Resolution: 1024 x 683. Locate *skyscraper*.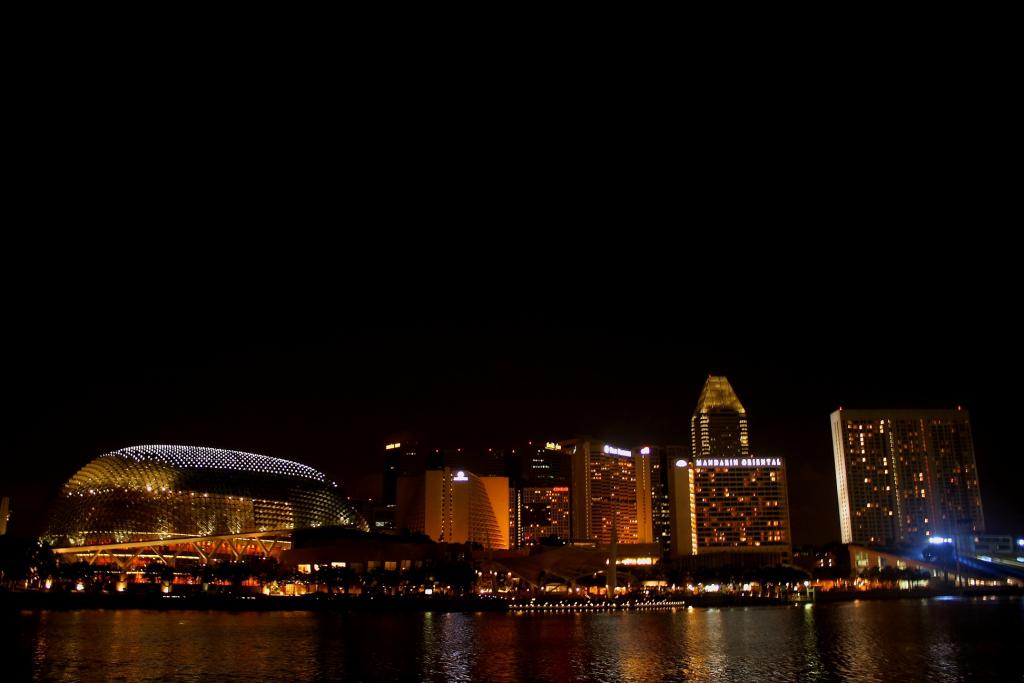
{"left": 429, "top": 460, "right": 515, "bottom": 554}.
